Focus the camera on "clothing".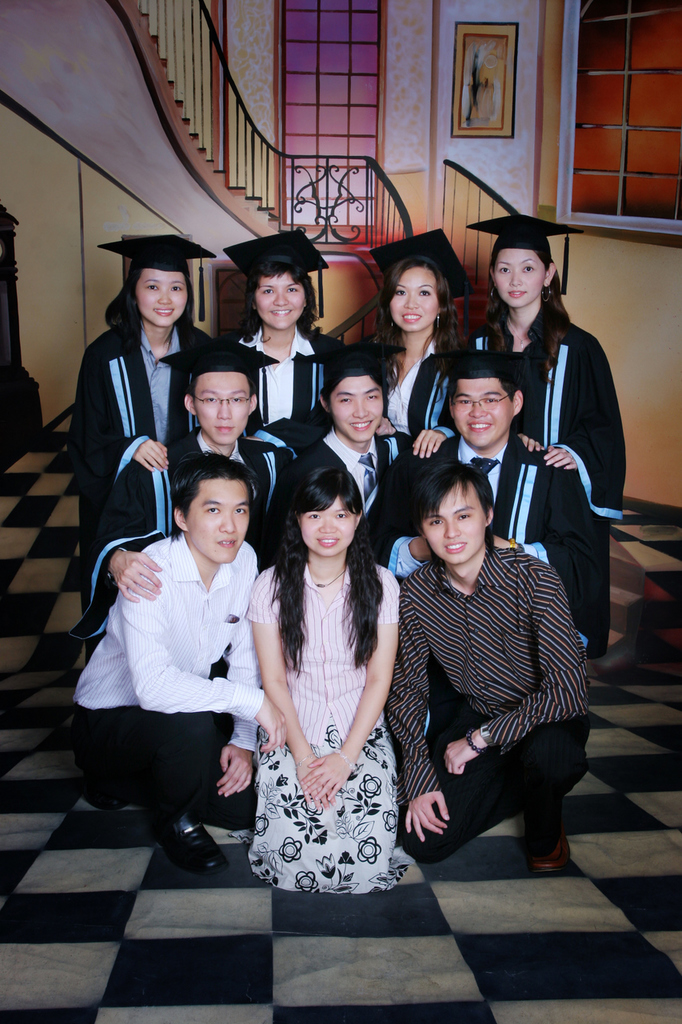
Focus region: 350,336,469,455.
